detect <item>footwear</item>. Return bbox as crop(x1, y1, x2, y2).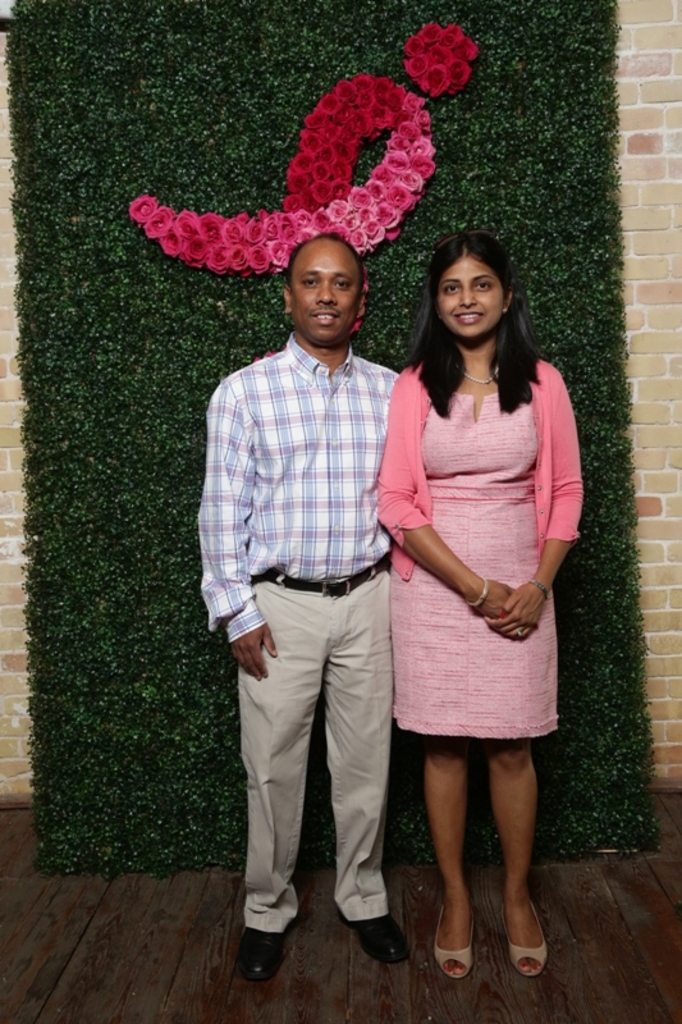
crop(509, 901, 554, 978).
